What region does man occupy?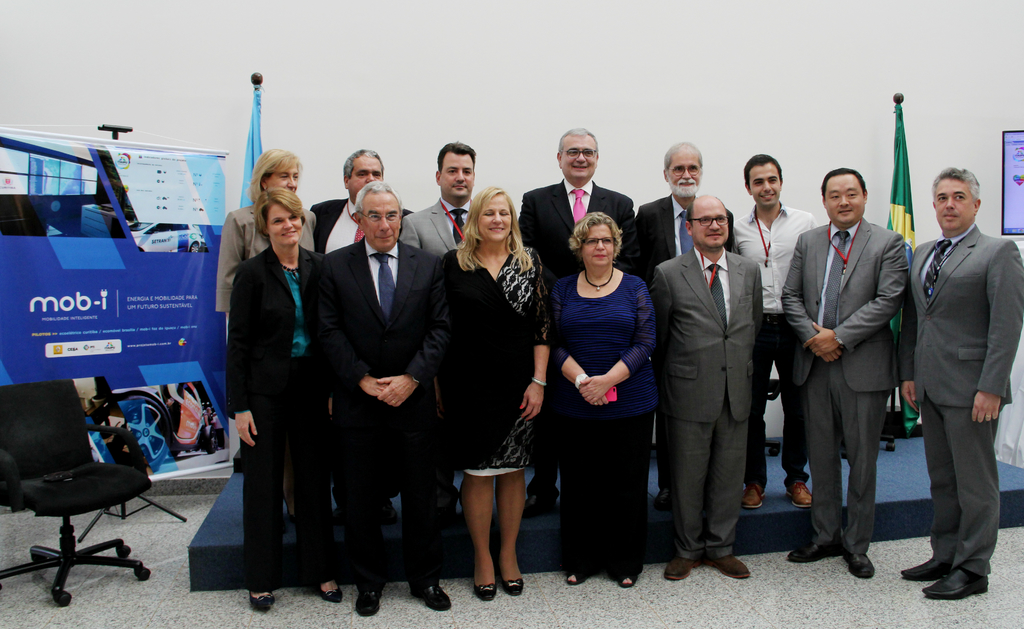
BBox(653, 197, 767, 585).
